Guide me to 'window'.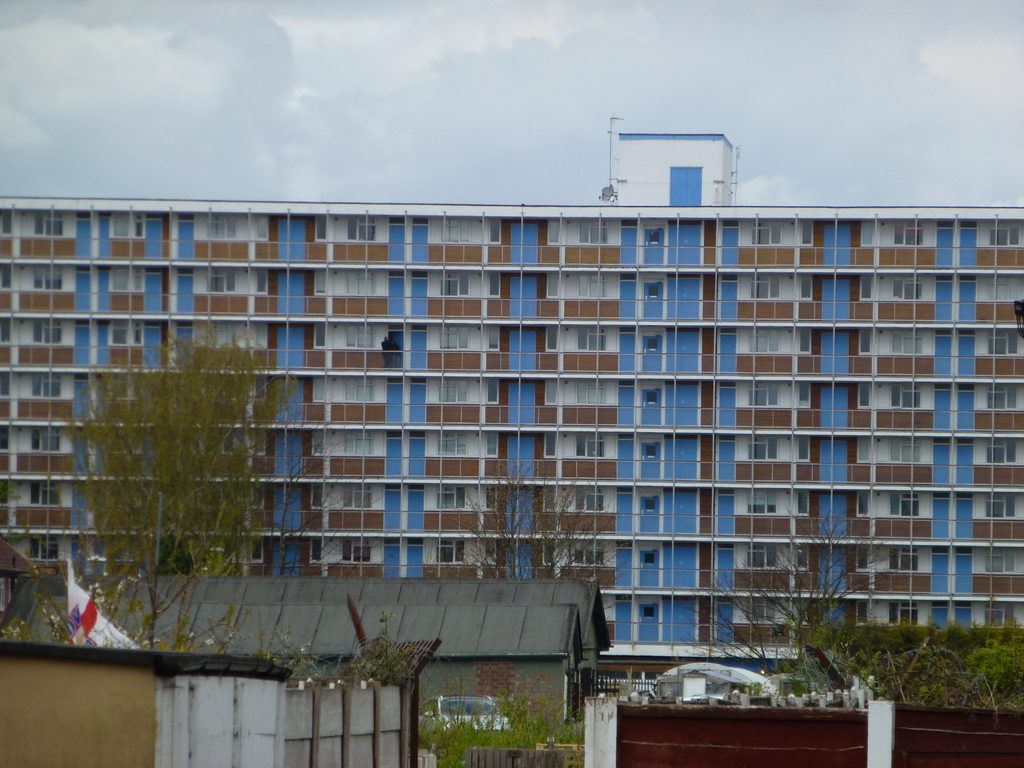
Guidance: (421, 431, 495, 487).
